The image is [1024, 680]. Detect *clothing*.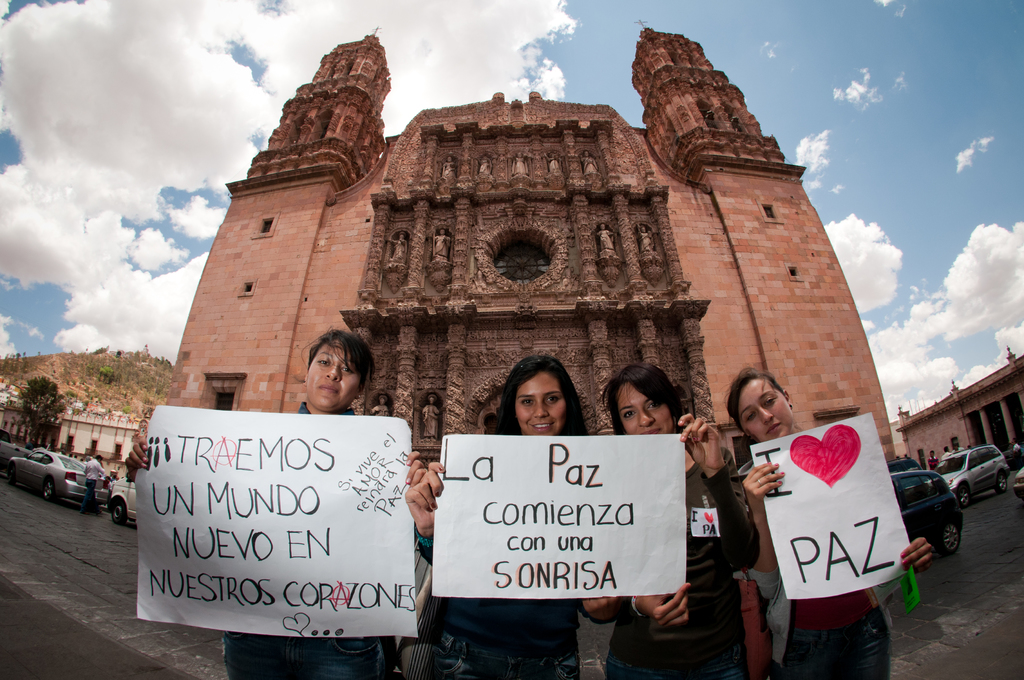
Detection: crop(213, 398, 359, 679).
